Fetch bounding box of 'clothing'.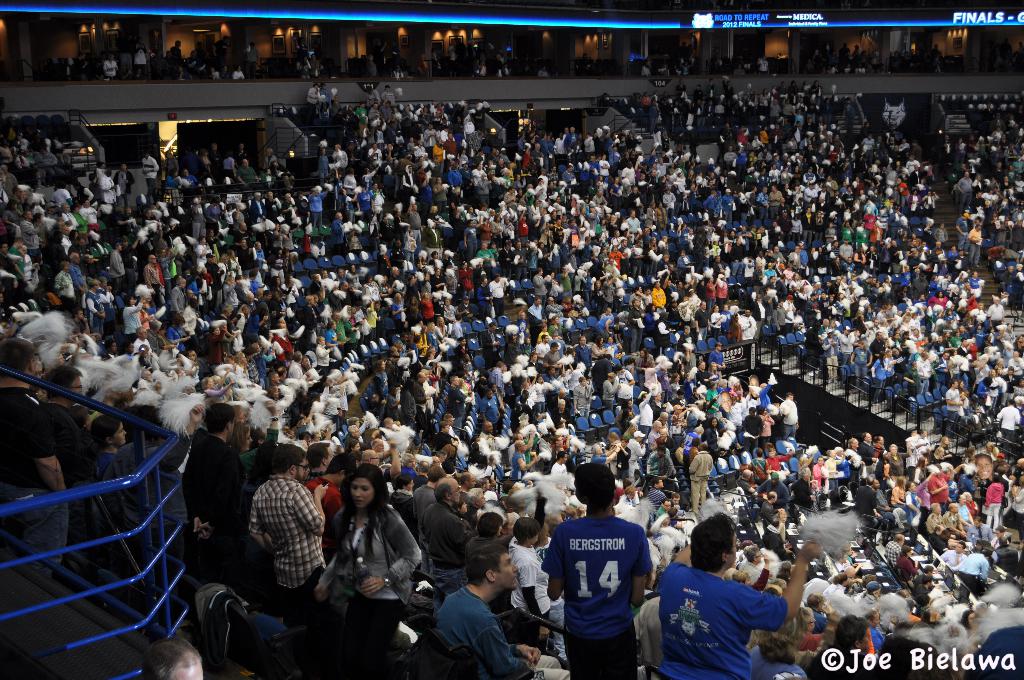
Bbox: Rect(235, 71, 244, 80).
